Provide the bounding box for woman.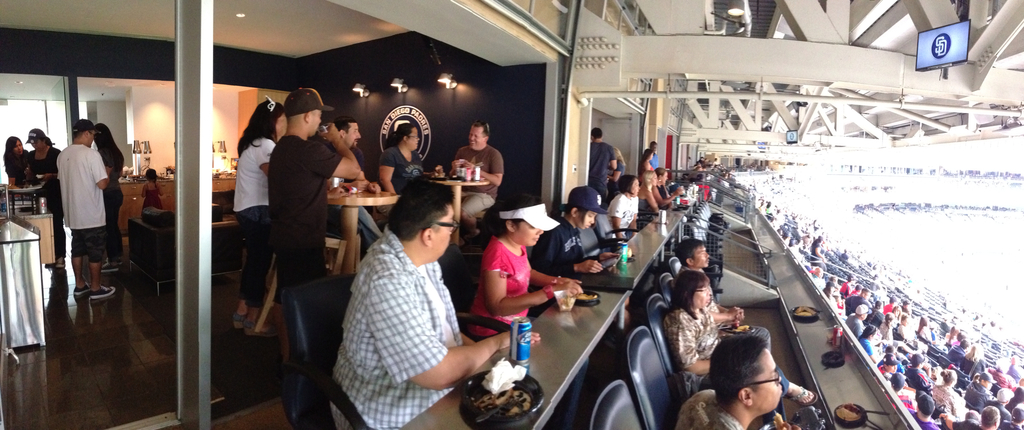
(1,133,29,191).
